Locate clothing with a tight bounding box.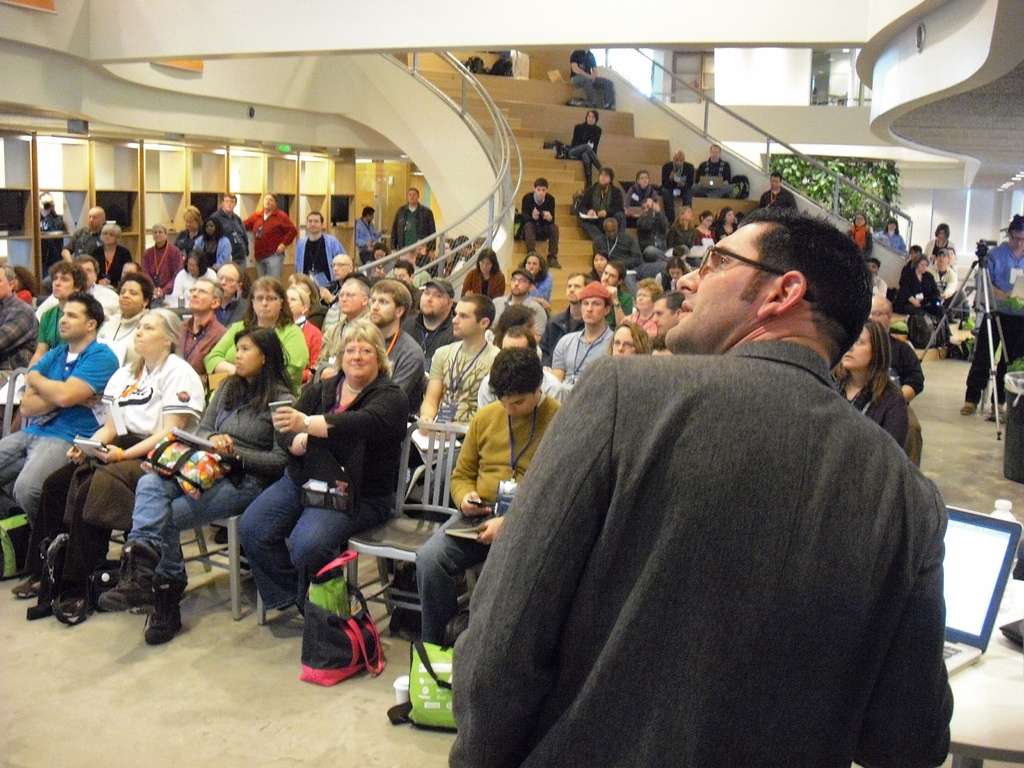
<box>932,262,959,304</box>.
